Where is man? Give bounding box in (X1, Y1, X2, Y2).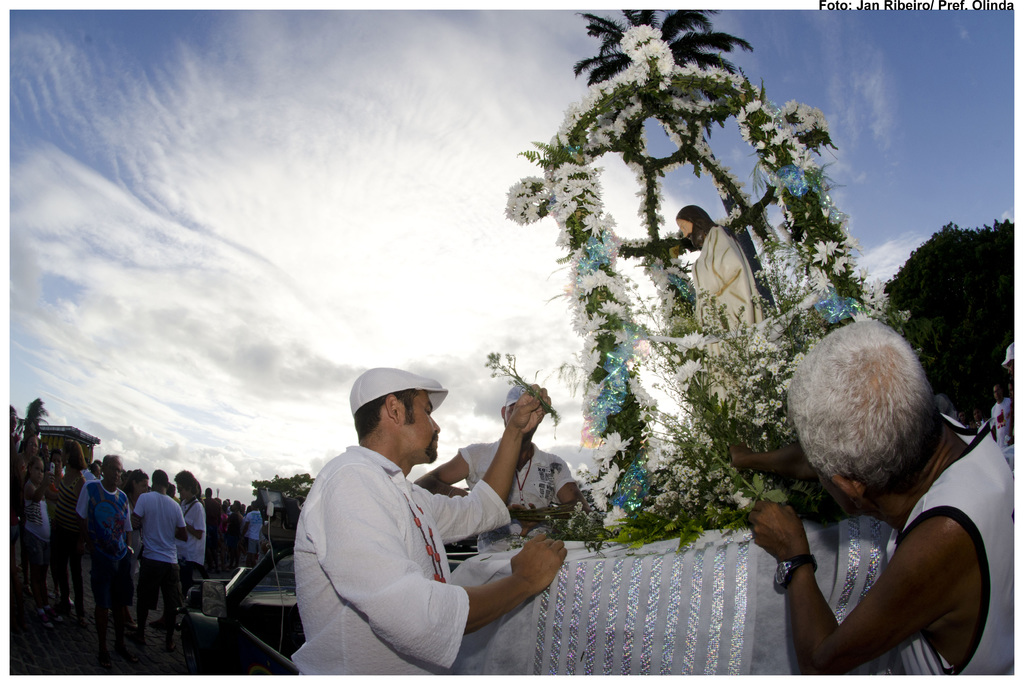
(669, 206, 767, 328).
